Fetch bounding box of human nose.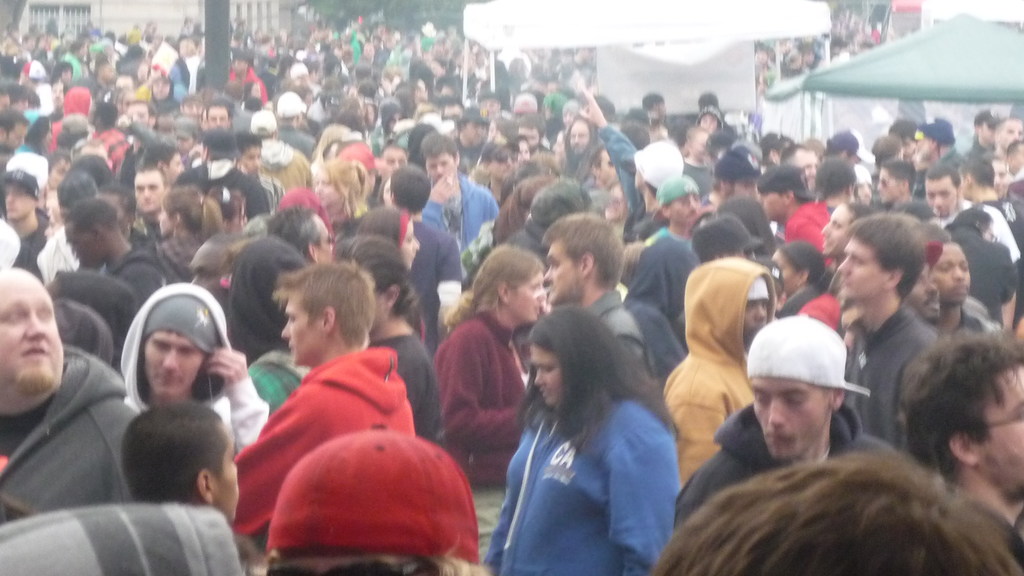
Bbox: box(541, 269, 550, 284).
